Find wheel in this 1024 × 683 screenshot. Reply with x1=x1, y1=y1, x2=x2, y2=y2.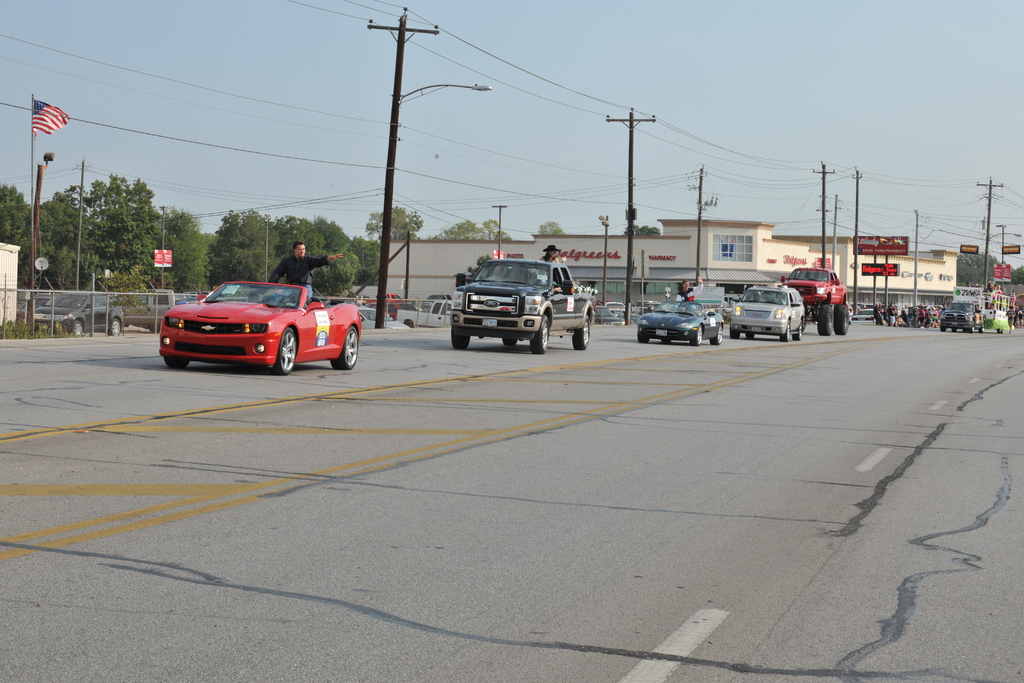
x1=71, y1=319, x2=83, y2=336.
